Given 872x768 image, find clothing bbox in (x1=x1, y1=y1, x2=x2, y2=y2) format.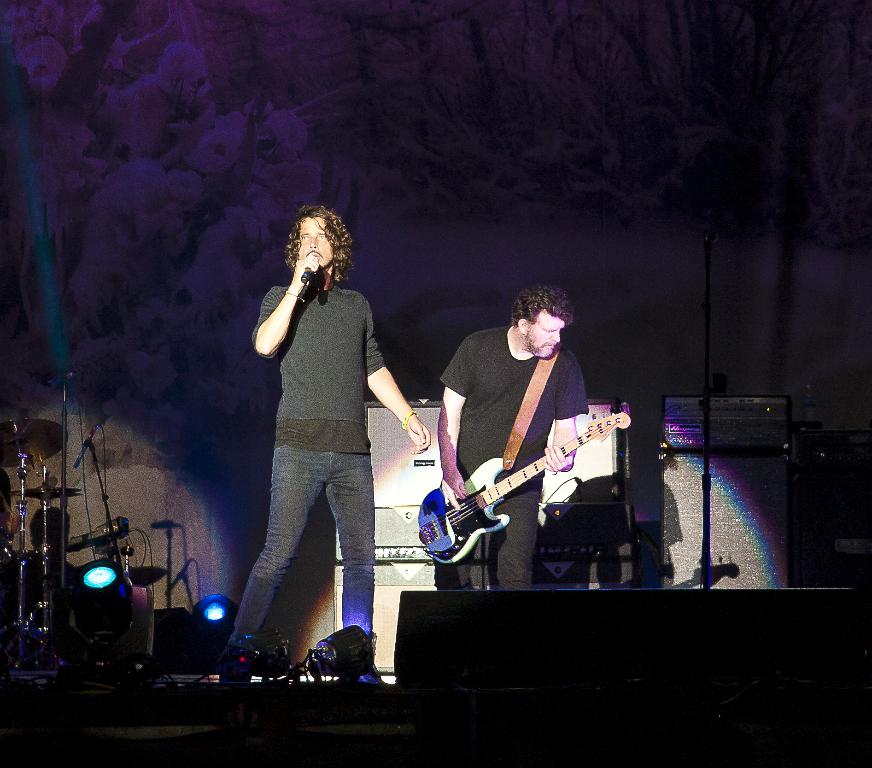
(x1=223, y1=275, x2=385, y2=658).
